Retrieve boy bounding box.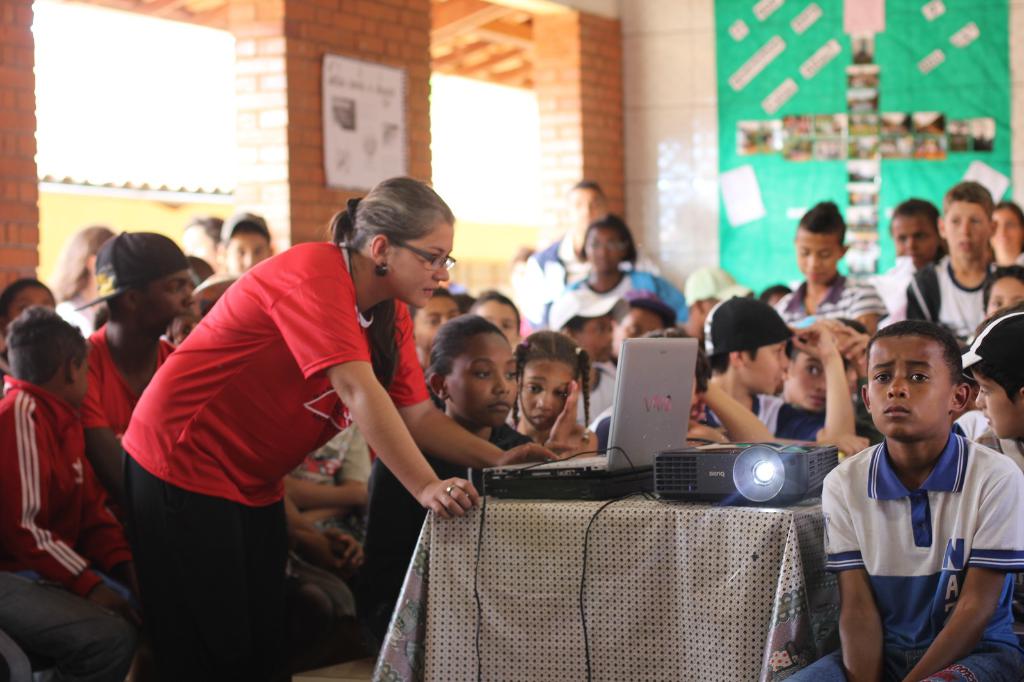
Bounding box: bbox=(407, 286, 461, 370).
